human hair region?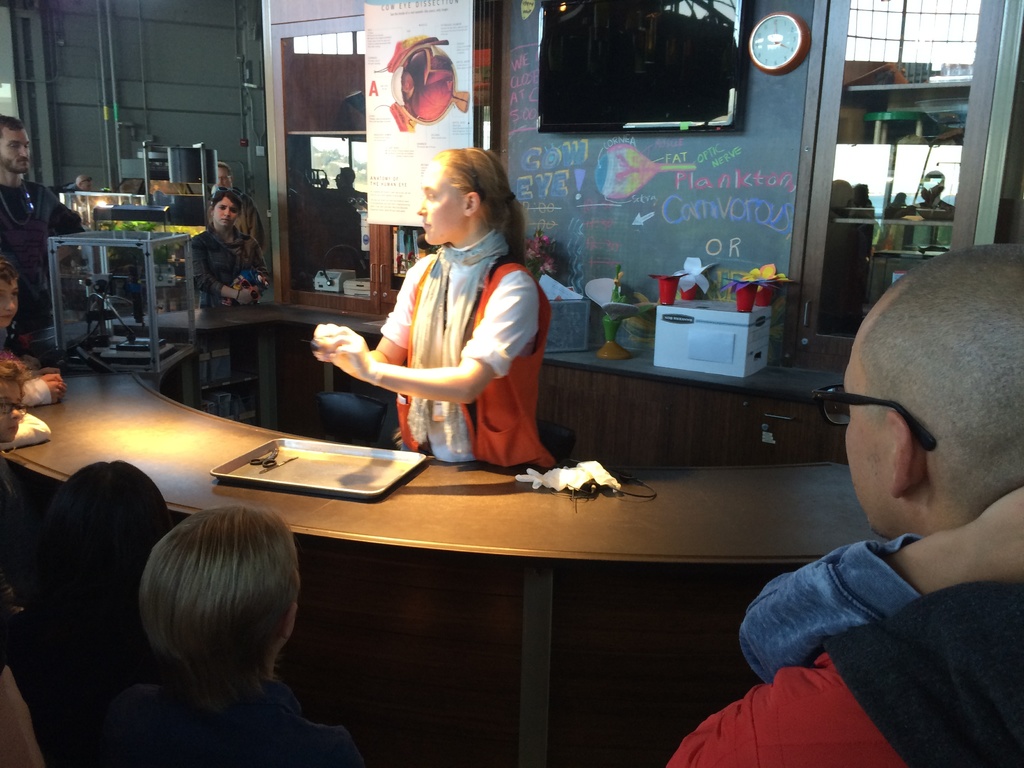
left=0, top=254, right=17, bottom=284
